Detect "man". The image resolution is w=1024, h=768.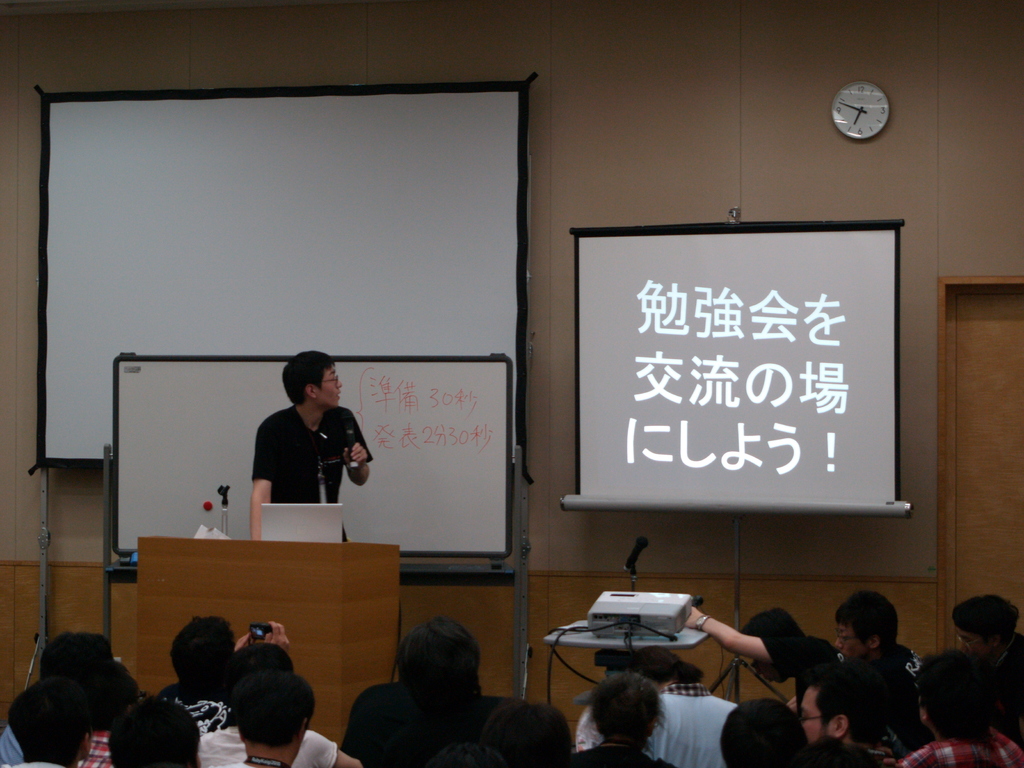
locate(1, 677, 99, 767).
